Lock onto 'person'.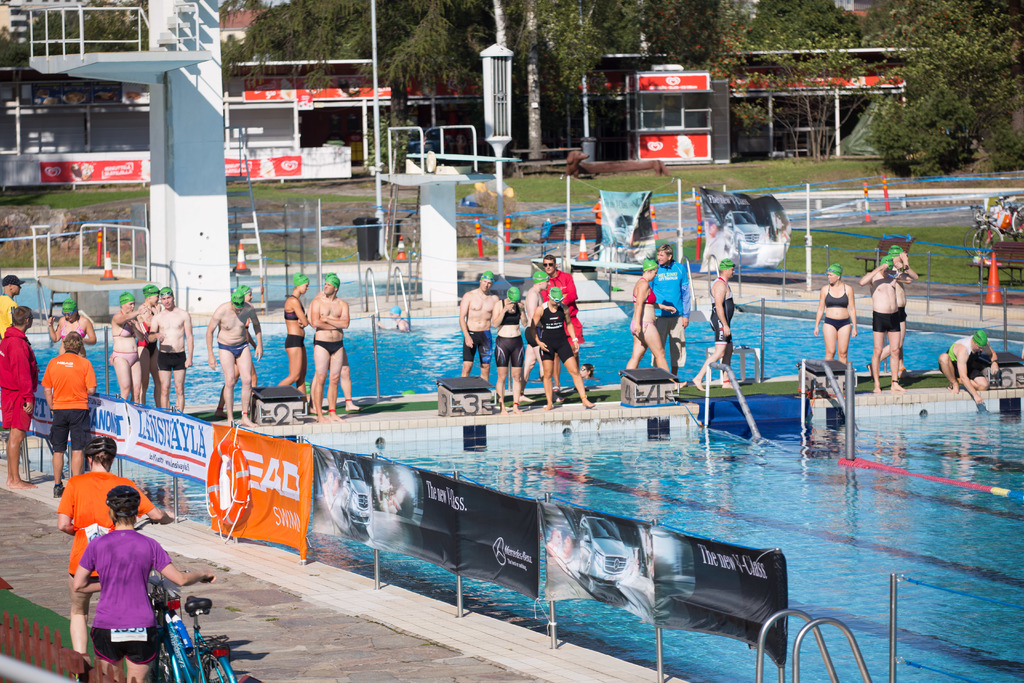
Locked: {"left": 151, "top": 283, "right": 194, "bottom": 415}.
